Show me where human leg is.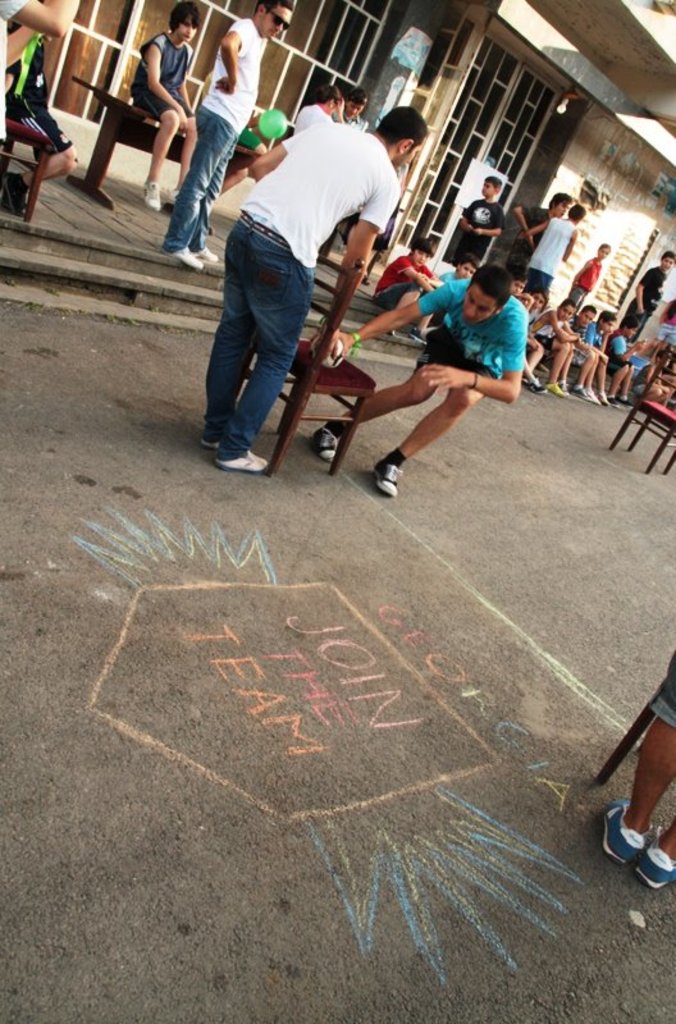
human leg is at [left=374, top=387, right=479, bottom=497].
